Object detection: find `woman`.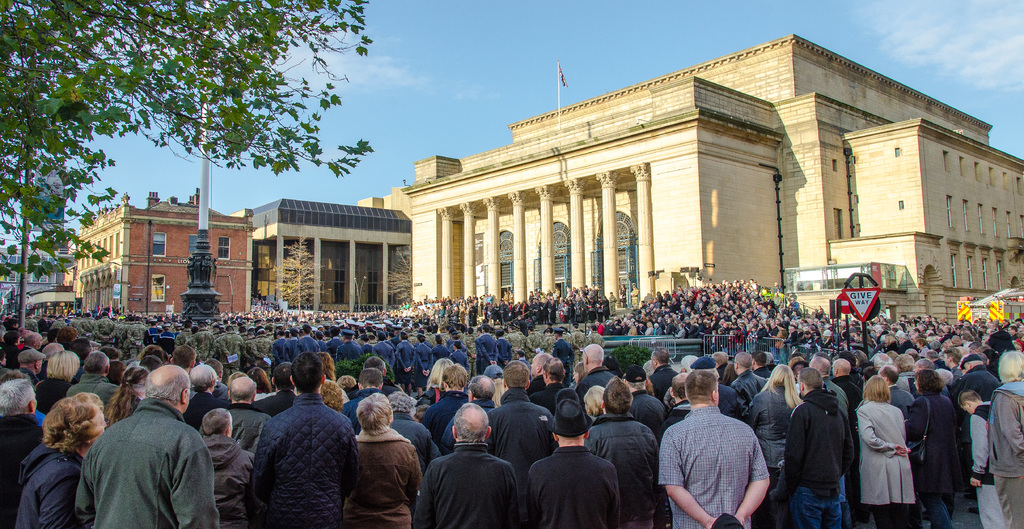
416,357,454,404.
